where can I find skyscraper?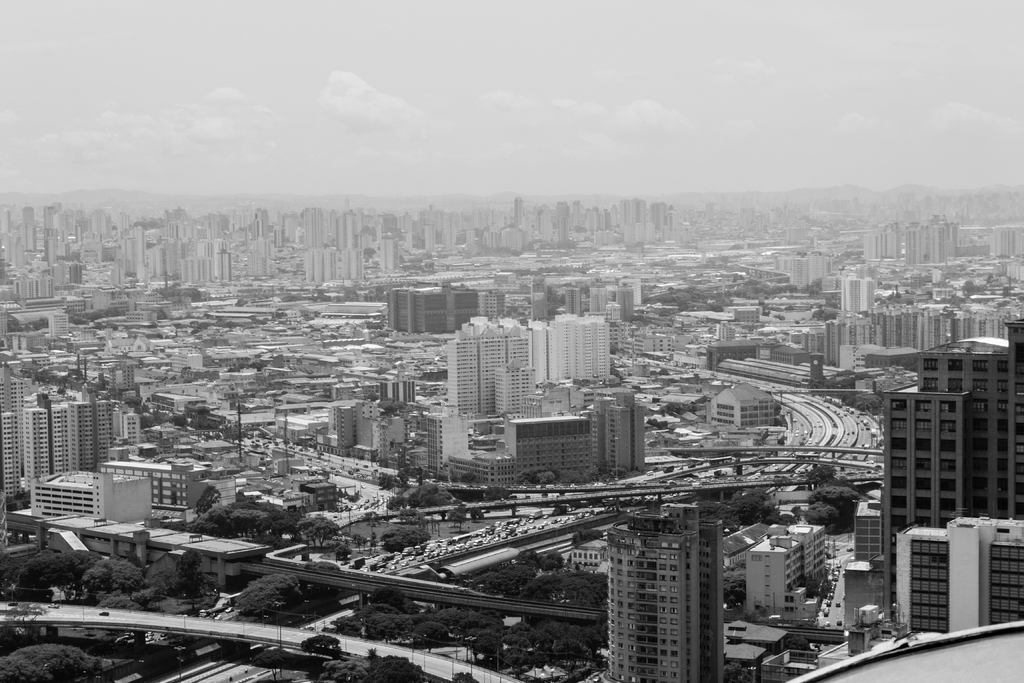
You can find it at crop(73, 396, 115, 472).
